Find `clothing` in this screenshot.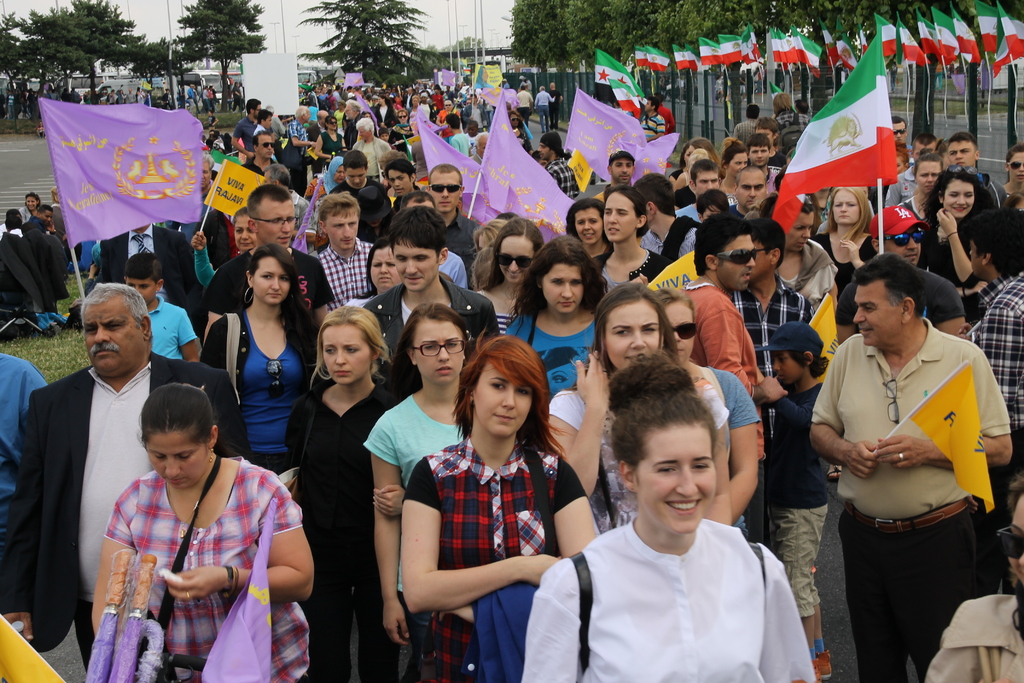
The bounding box for `clothing` is [left=911, top=227, right=972, bottom=283].
